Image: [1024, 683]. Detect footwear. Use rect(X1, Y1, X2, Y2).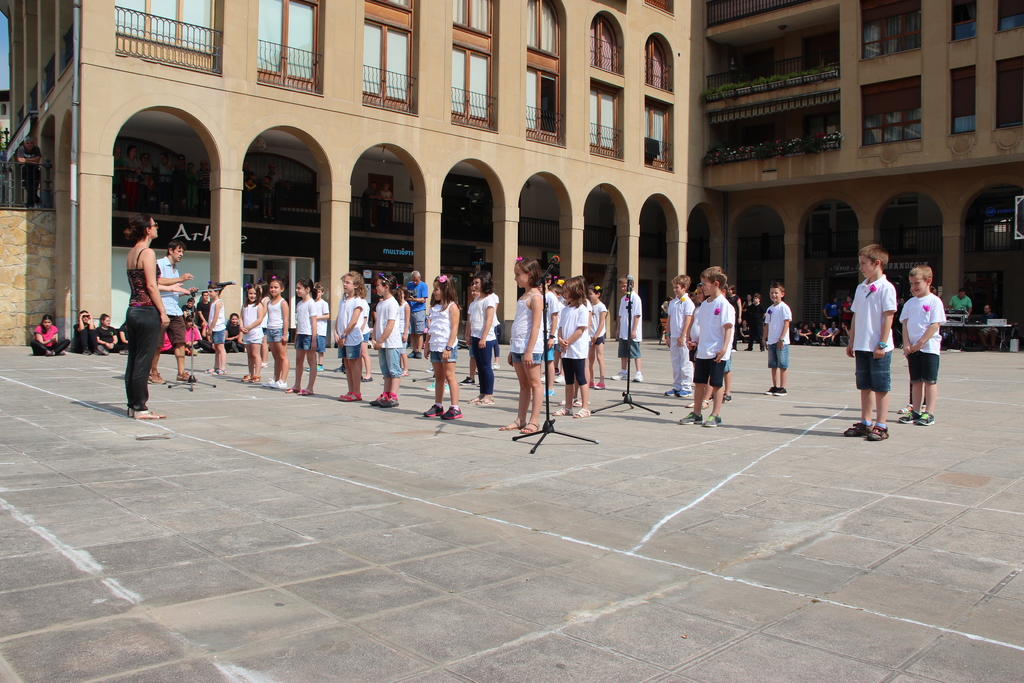
rect(270, 379, 287, 391).
